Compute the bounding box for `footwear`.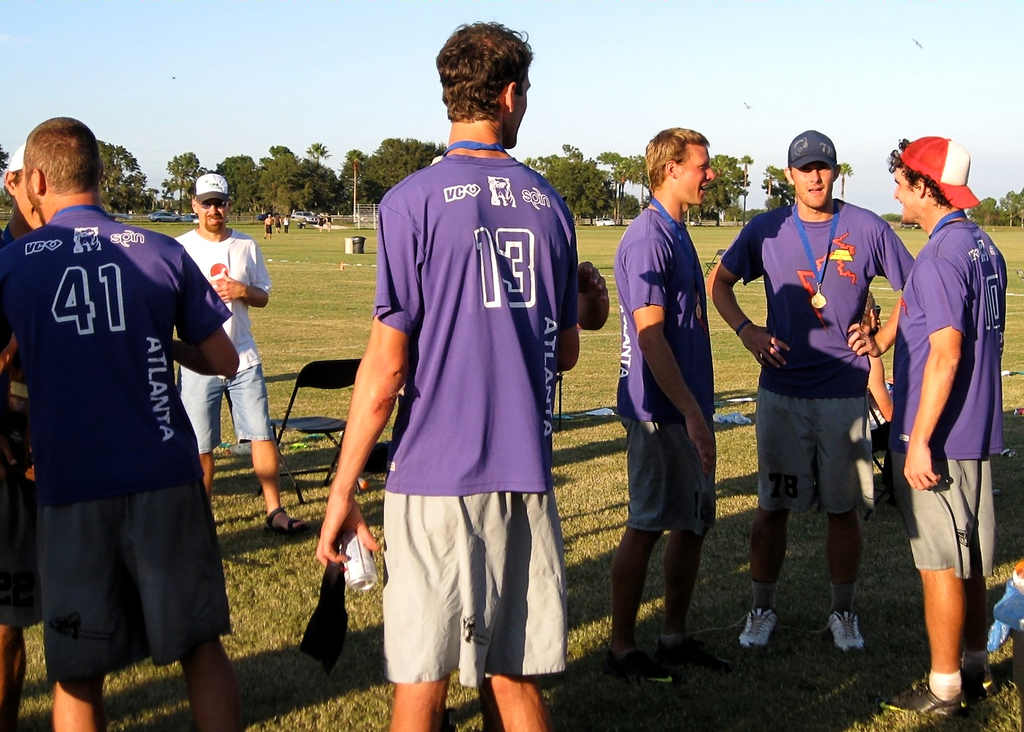
BBox(960, 668, 1006, 703).
